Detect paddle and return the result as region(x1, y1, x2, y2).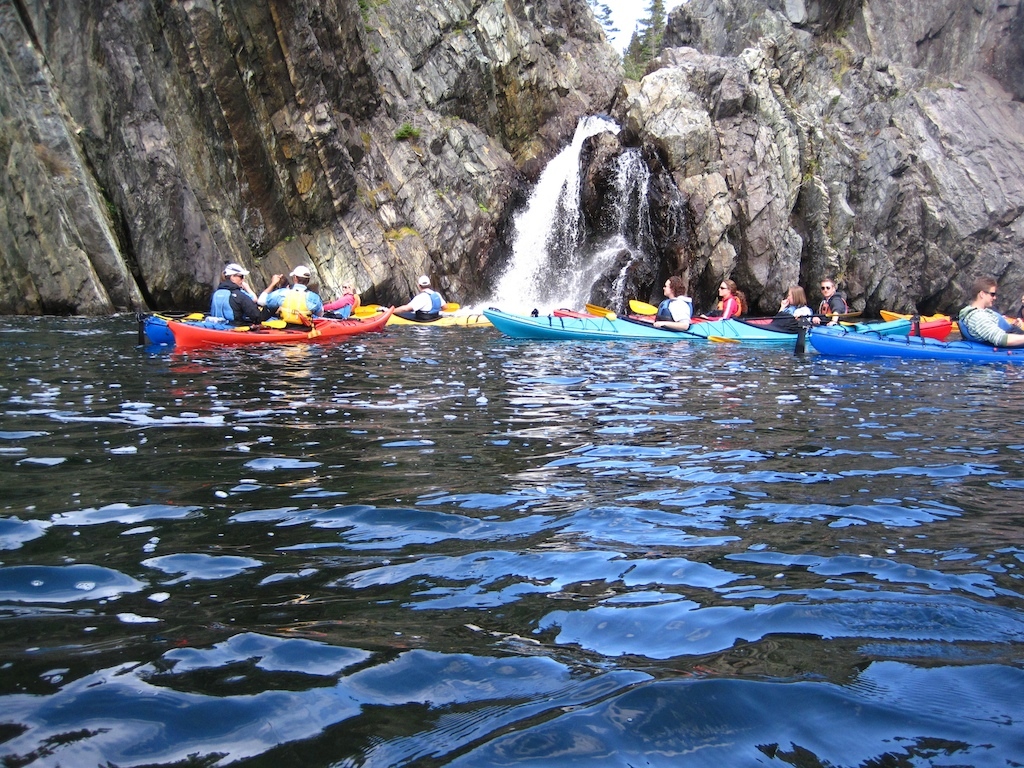
region(771, 308, 886, 325).
